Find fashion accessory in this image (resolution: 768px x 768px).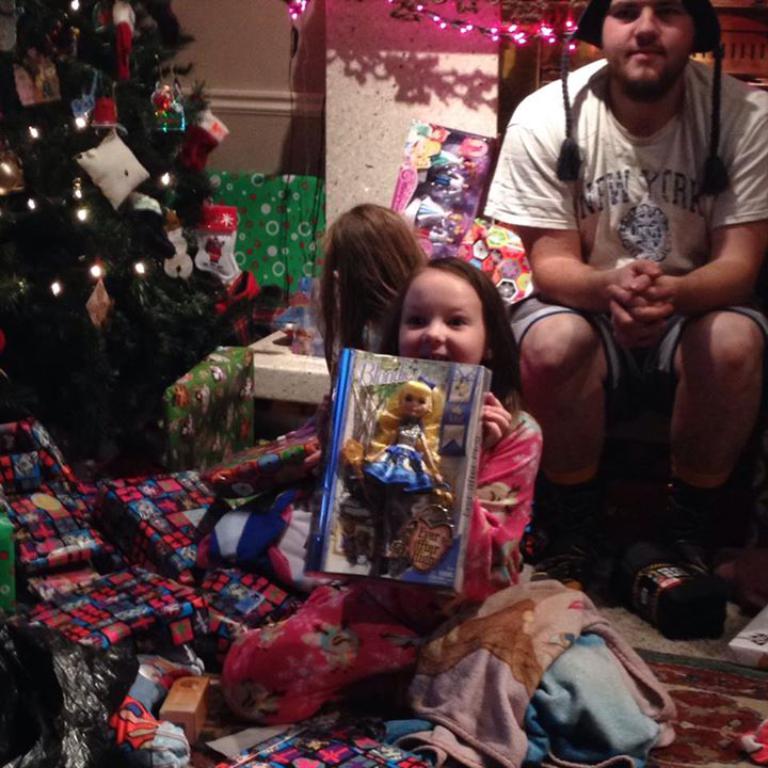
554:0:735:201.
